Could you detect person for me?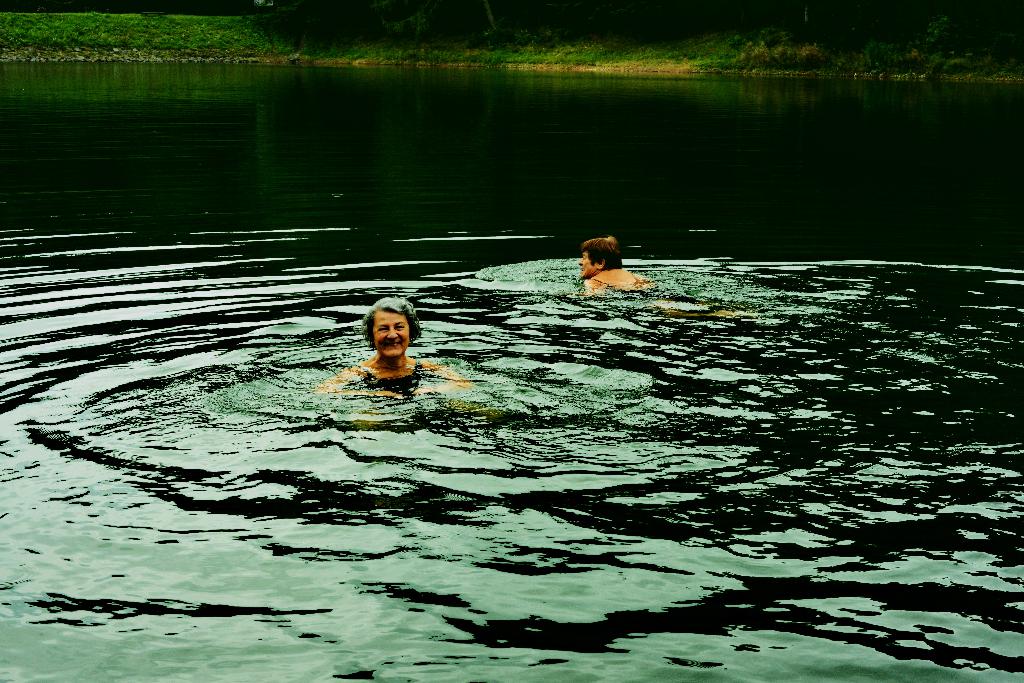
Detection result: {"x1": 575, "y1": 230, "x2": 668, "y2": 301}.
